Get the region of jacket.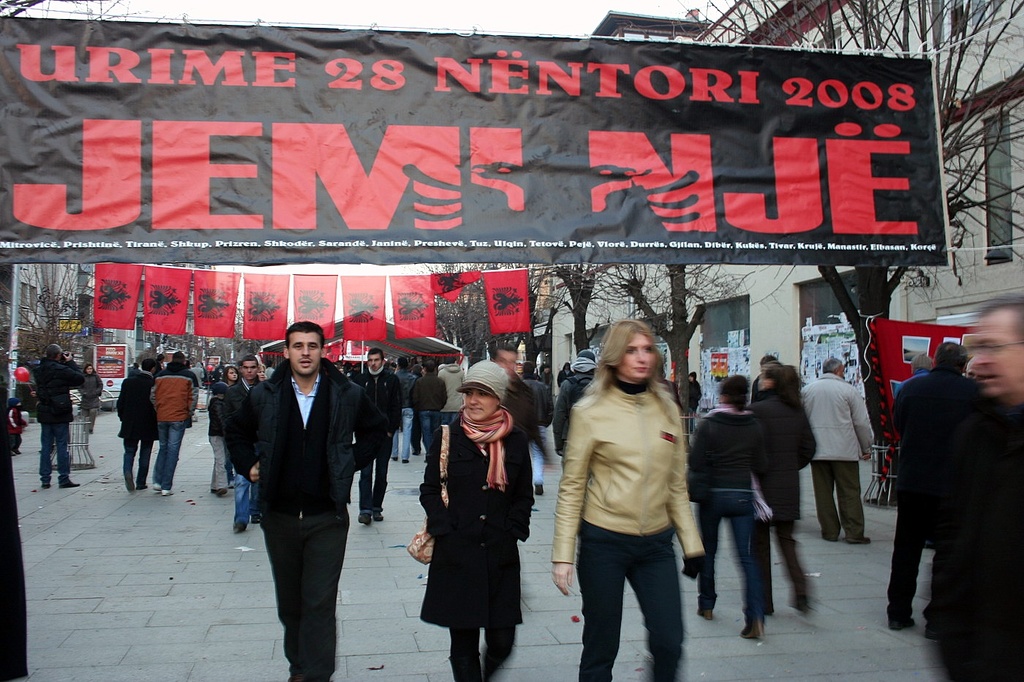
755,393,816,518.
